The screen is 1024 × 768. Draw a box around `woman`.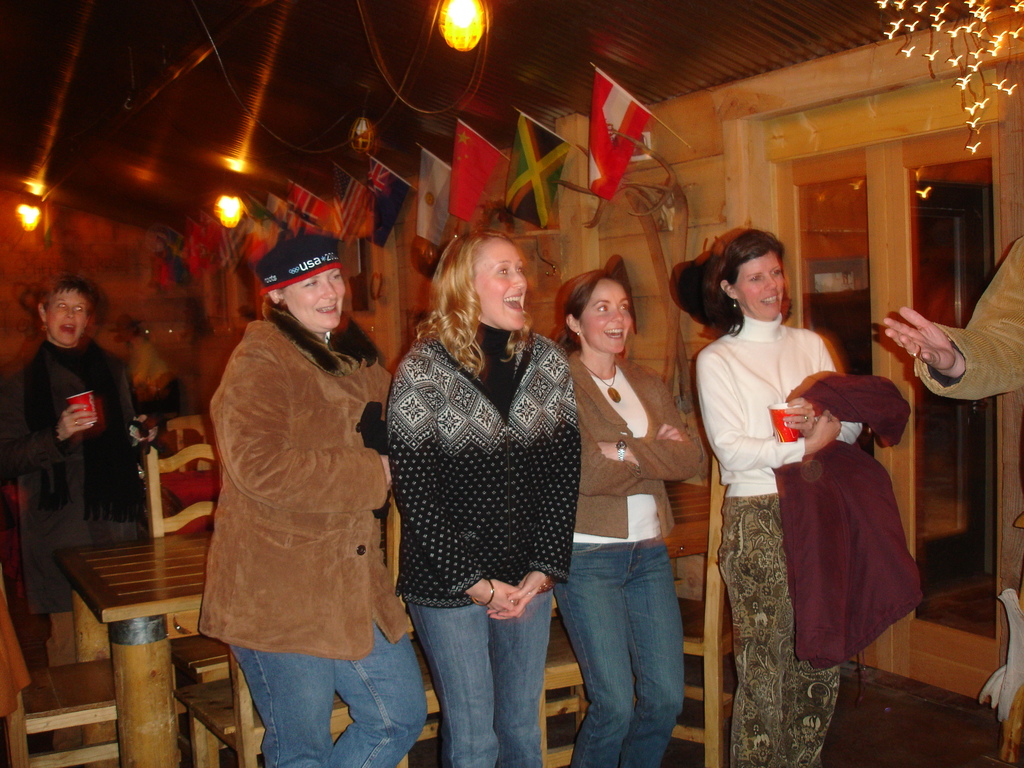
[left=701, top=224, right=896, bottom=721].
